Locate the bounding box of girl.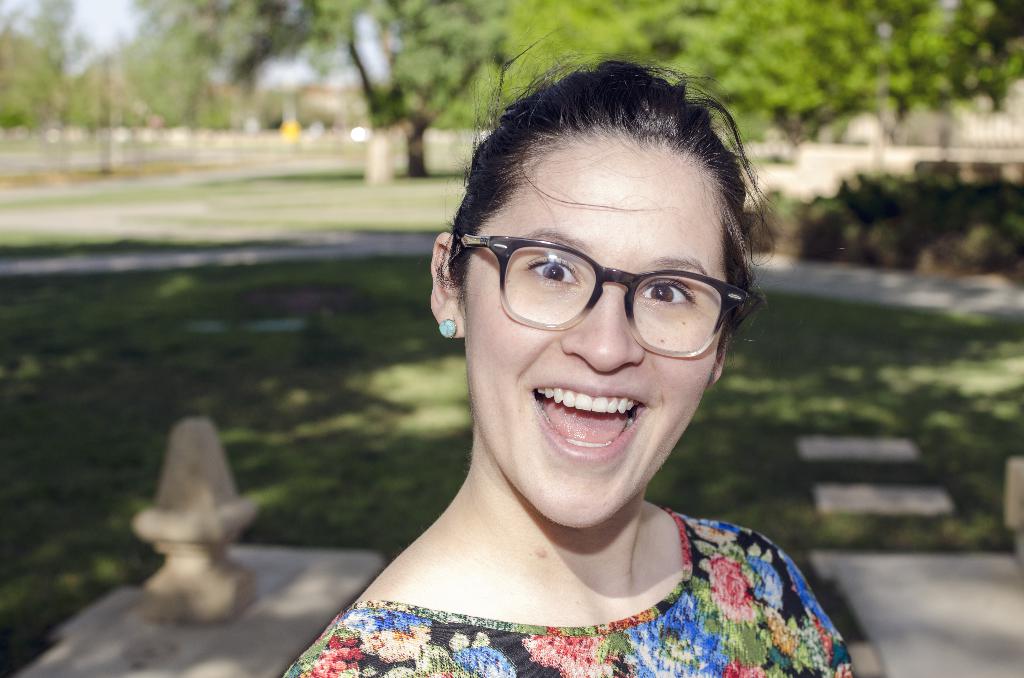
Bounding box: region(277, 26, 858, 677).
